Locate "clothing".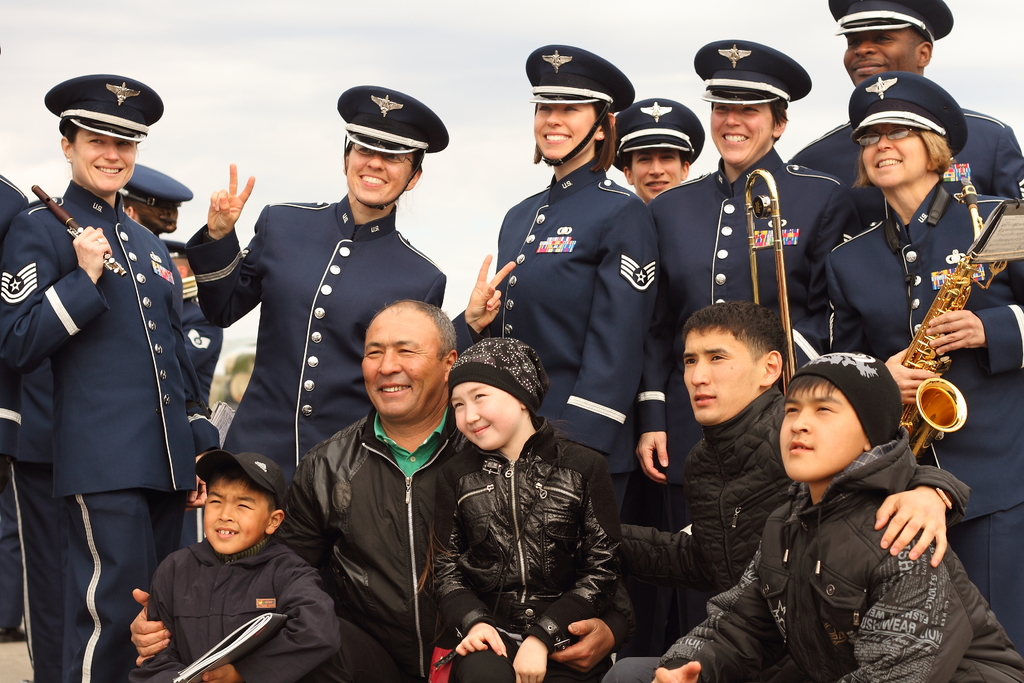
Bounding box: pyautogui.locateOnScreen(435, 422, 624, 682).
